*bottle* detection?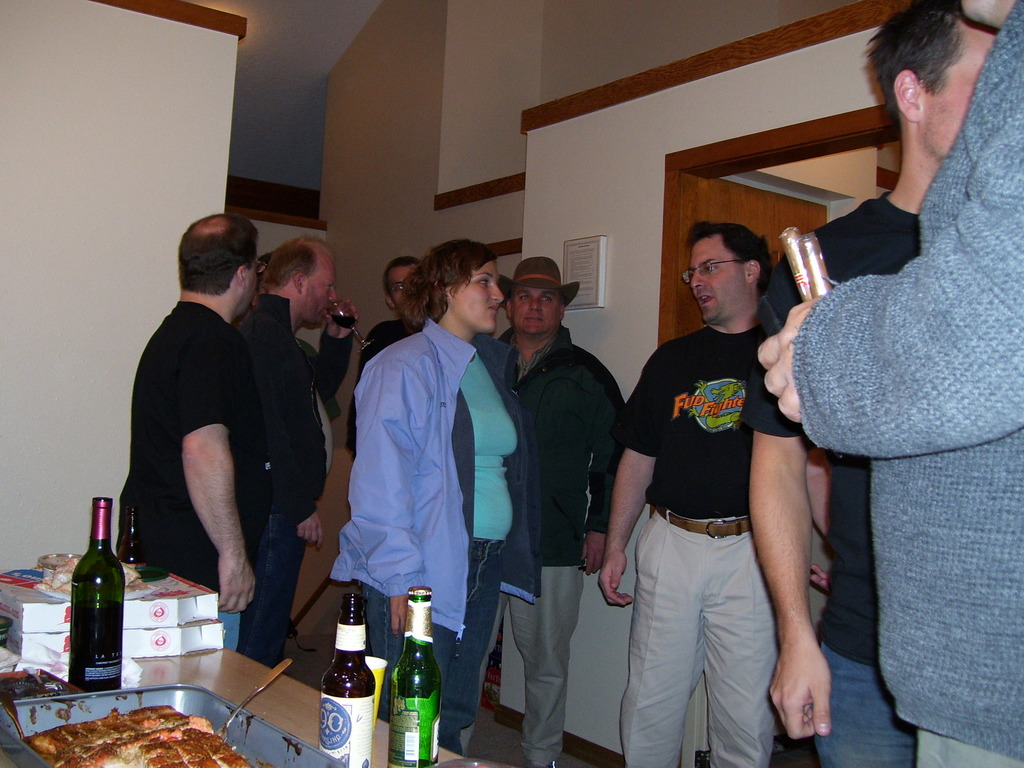
l=316, t=592, r=376, b=767
